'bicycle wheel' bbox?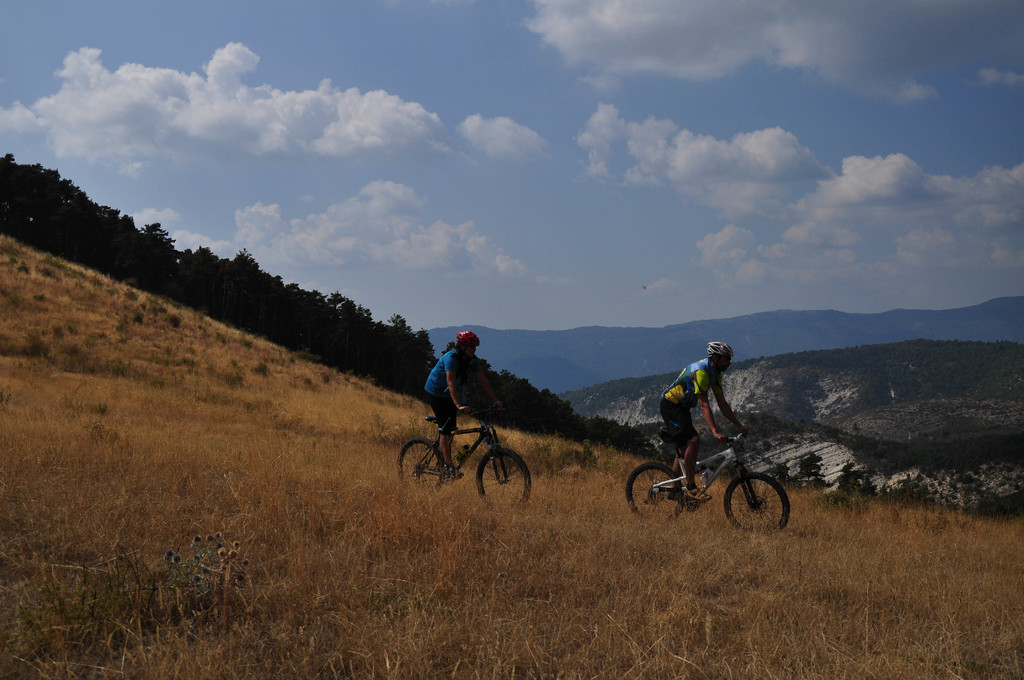
rect(478, 448, 532, 512)
